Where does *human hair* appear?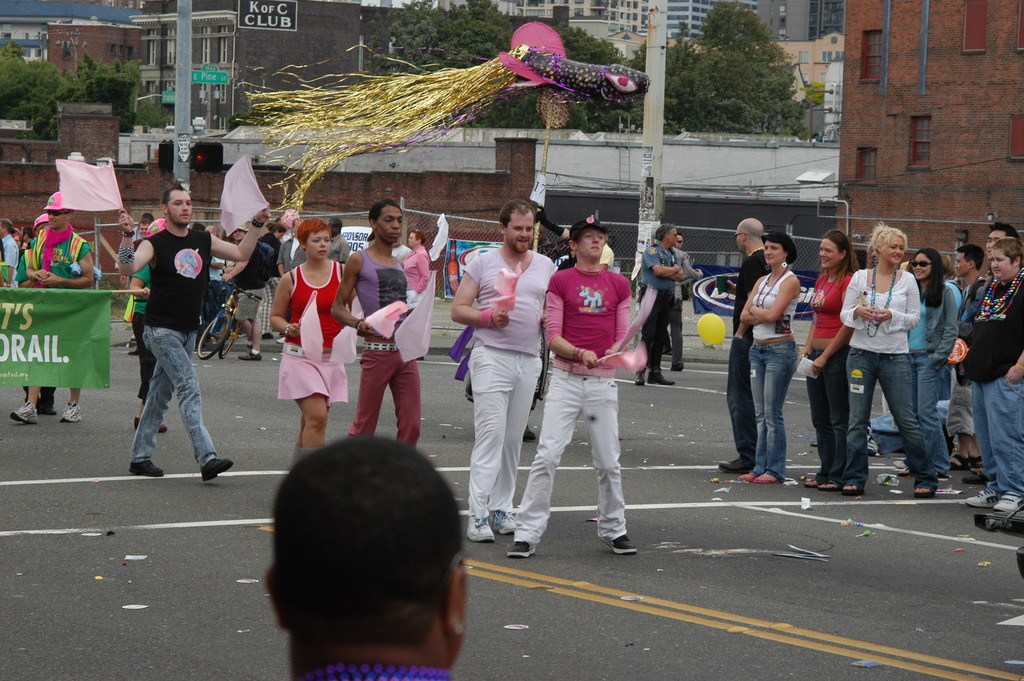
Appears at bbox=(266, 431, 473, 664).
